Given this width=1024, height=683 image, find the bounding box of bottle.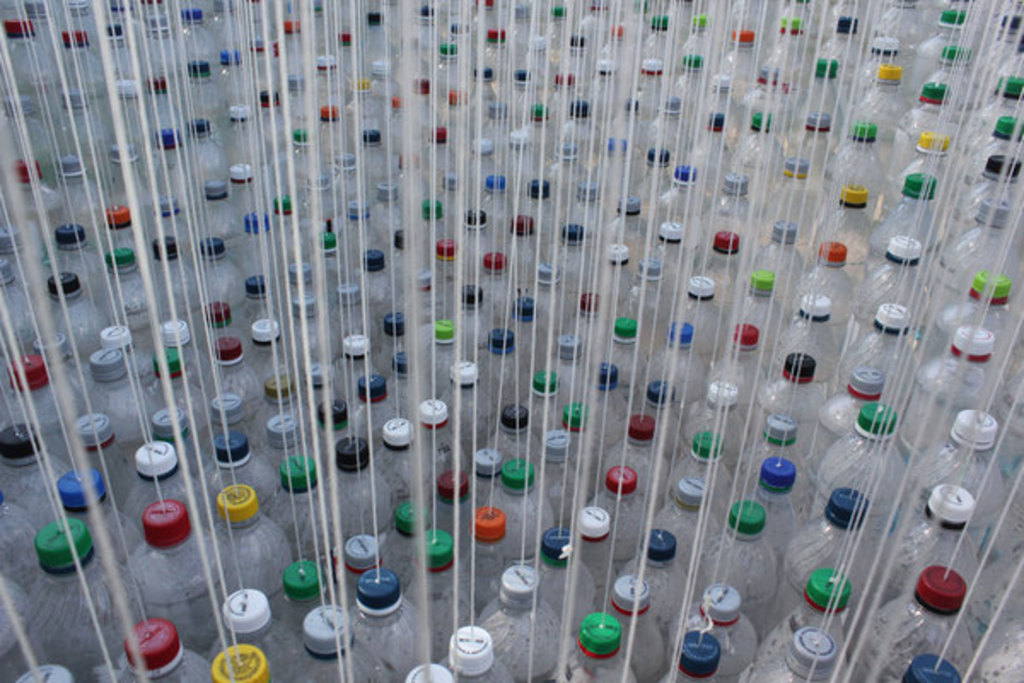
553, 224, 589, 295.
